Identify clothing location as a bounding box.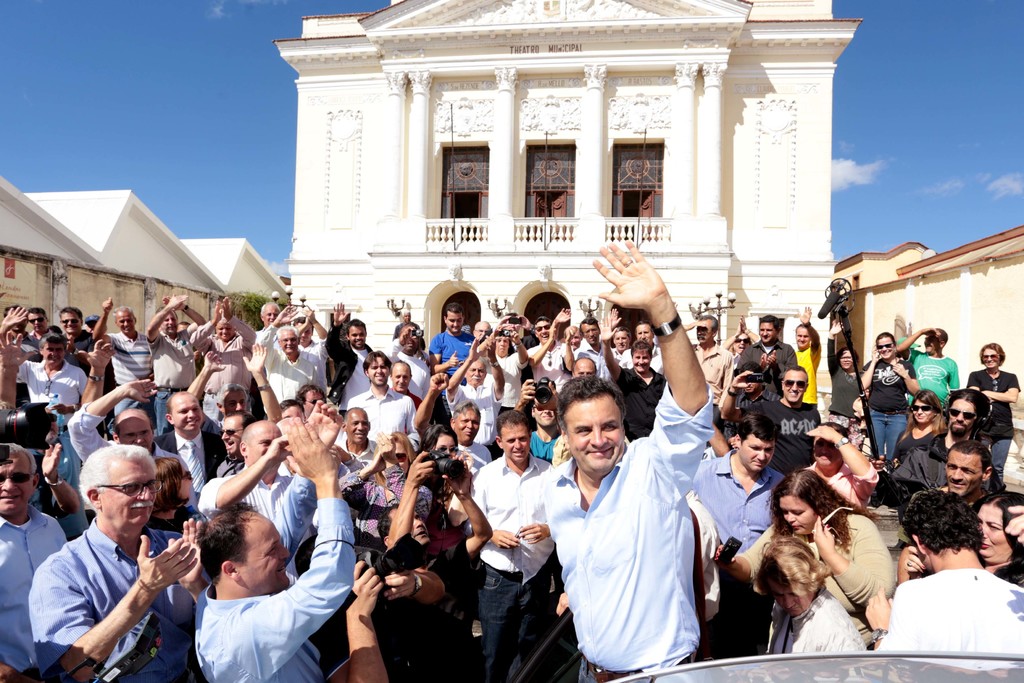
region(99, 329, 155, 420).
